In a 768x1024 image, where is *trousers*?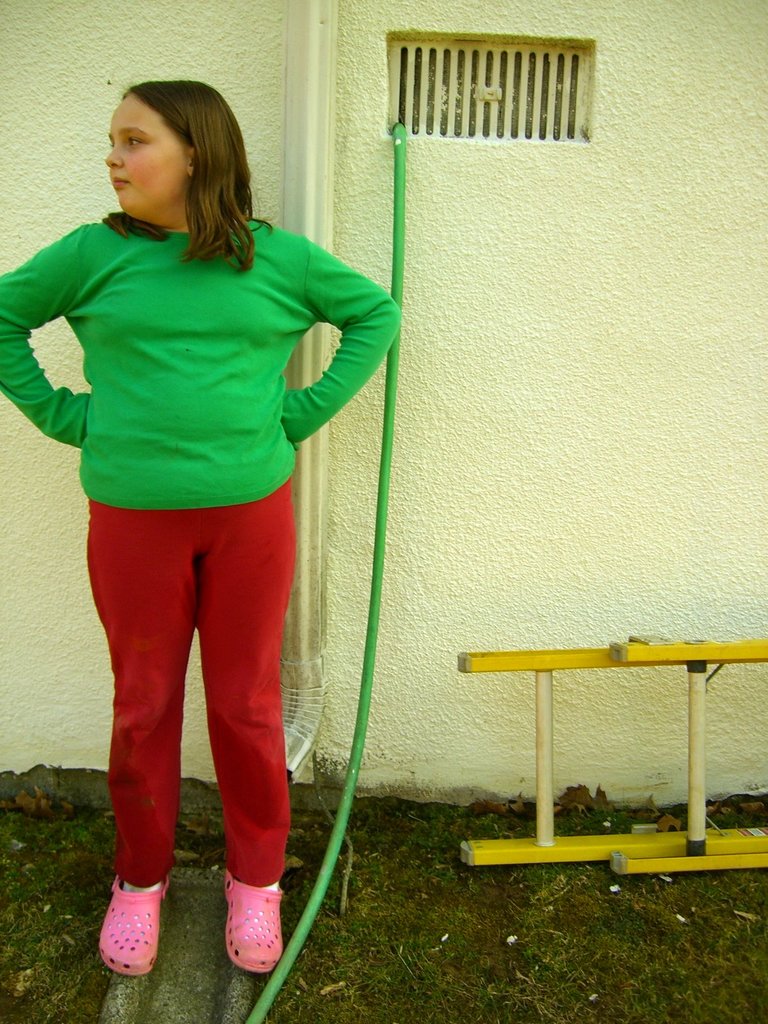
bbox(79, 458, 309, 910).
